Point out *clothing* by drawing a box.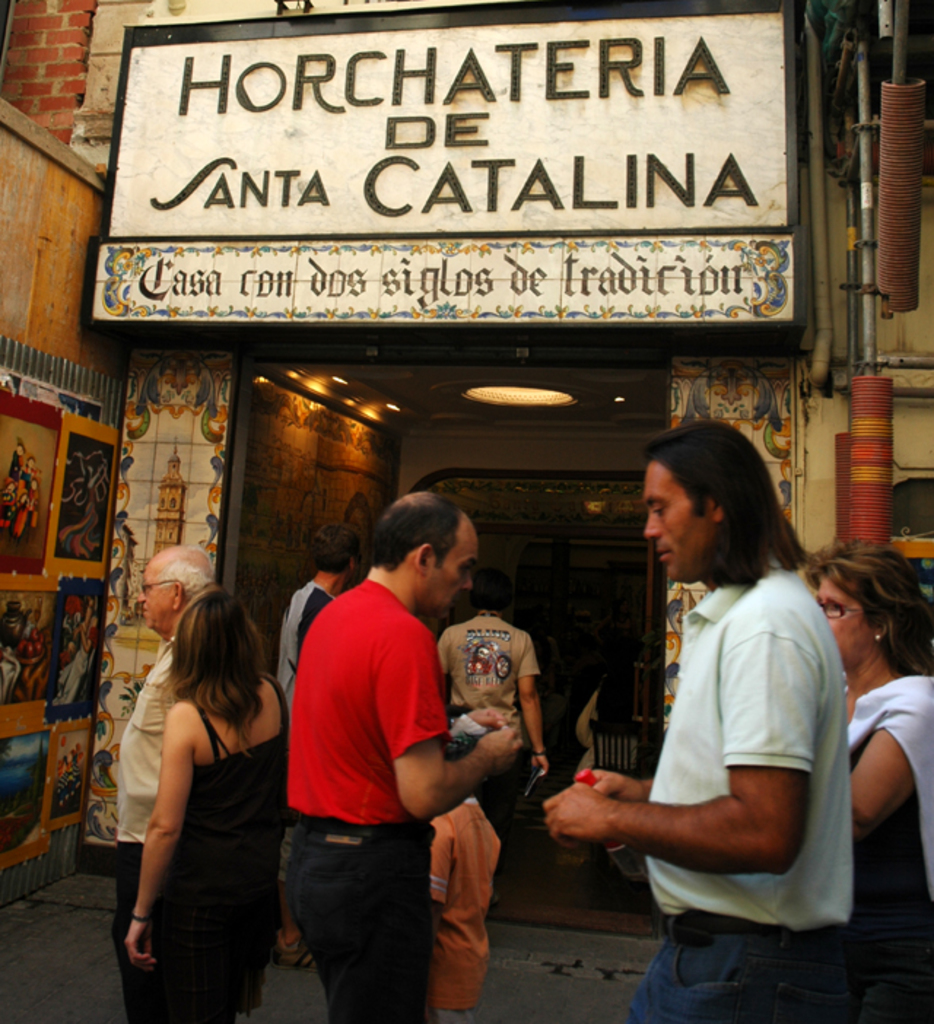
630, 541, 851, 1023.
